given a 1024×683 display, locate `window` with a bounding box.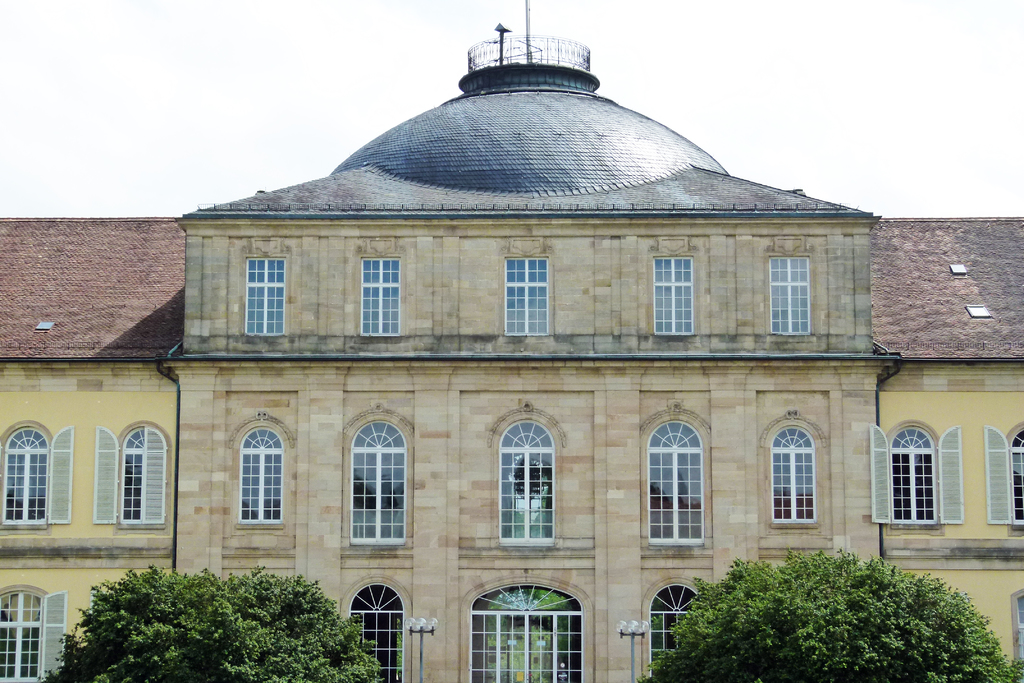
Located: (495,415,555,550).
